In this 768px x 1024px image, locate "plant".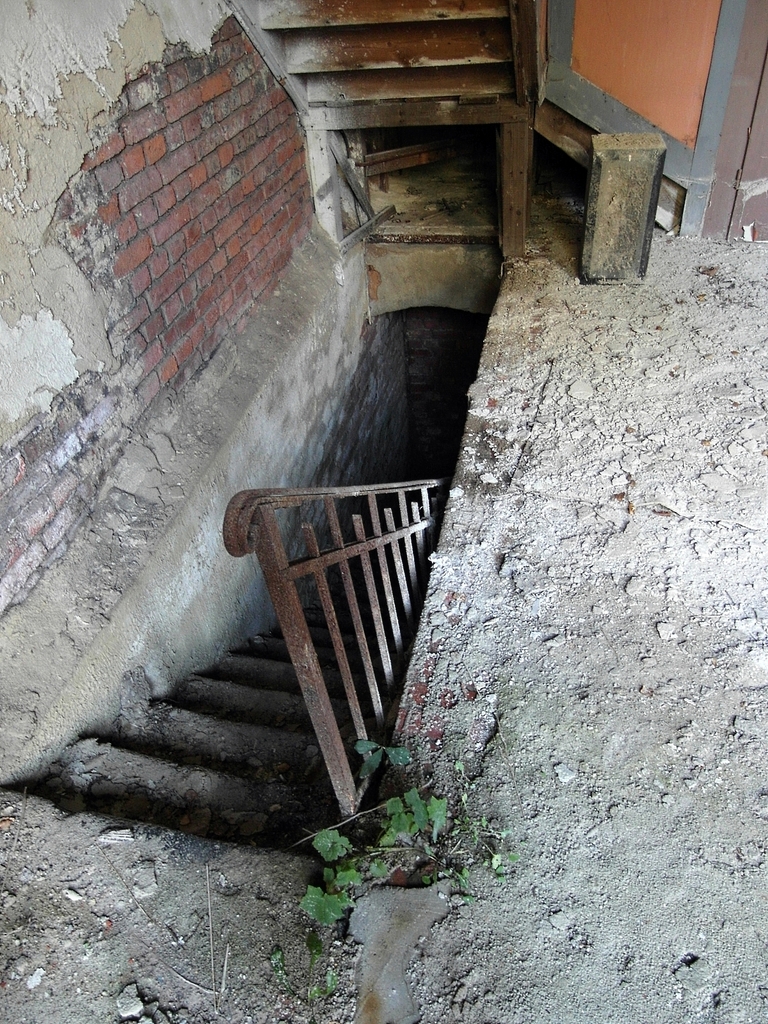
Bounding box: locate(445, 788, 510, 890).
